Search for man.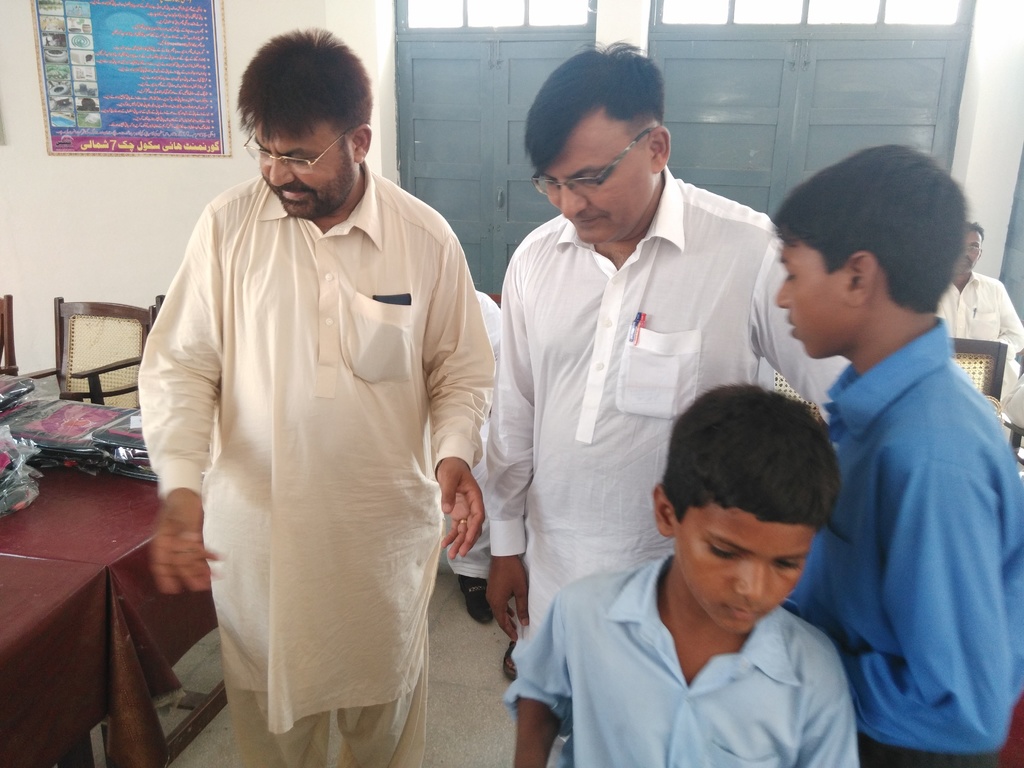
Found at <bbox>940, 227, 1023, 437</bbox>.
